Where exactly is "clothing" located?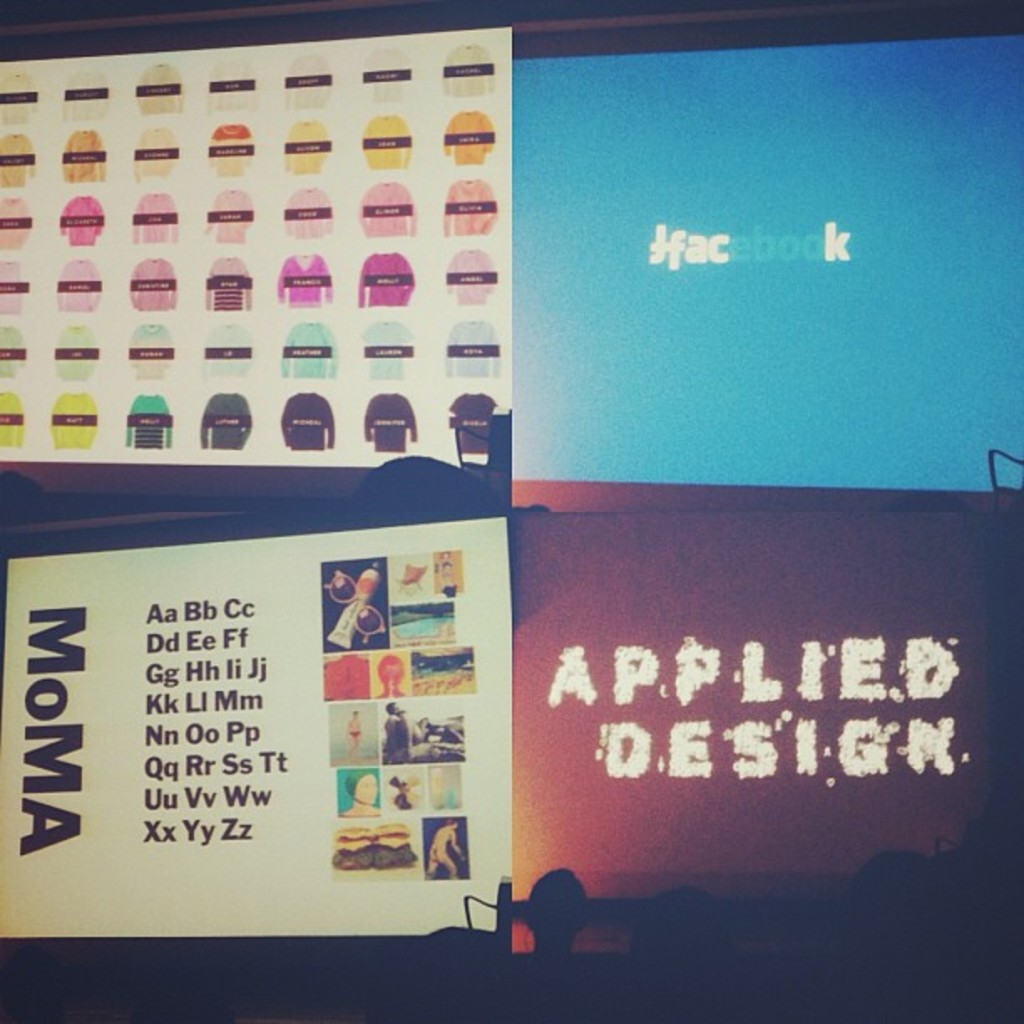
Its bounding box is (0,204,28,249).
